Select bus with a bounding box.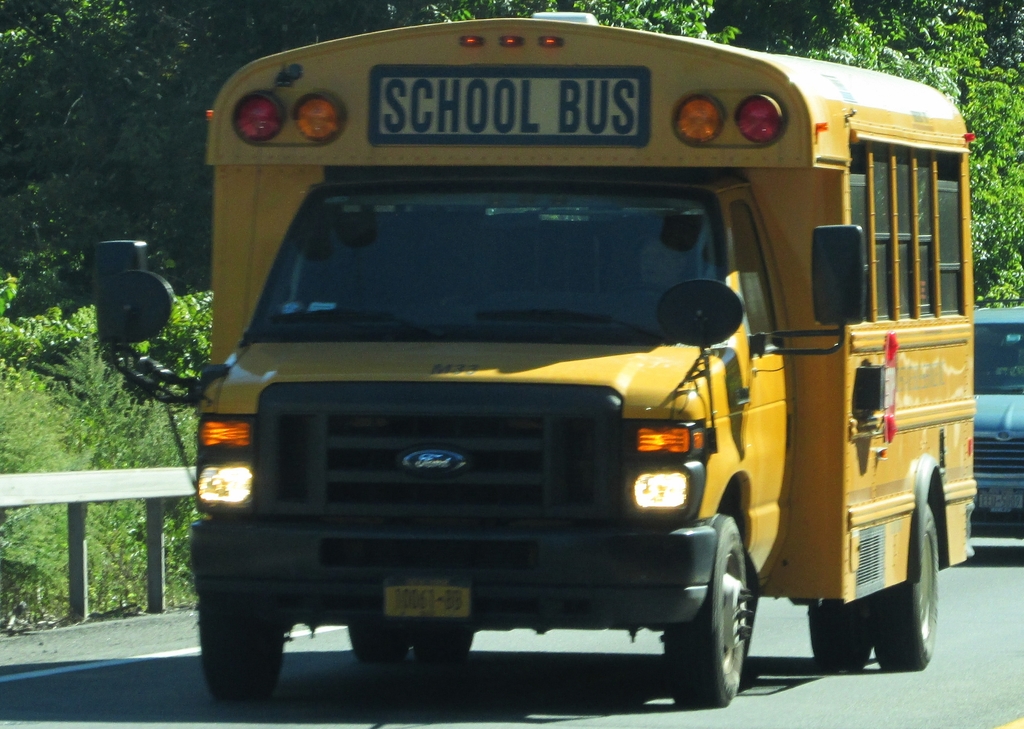
[91, 10, 977, 707].
